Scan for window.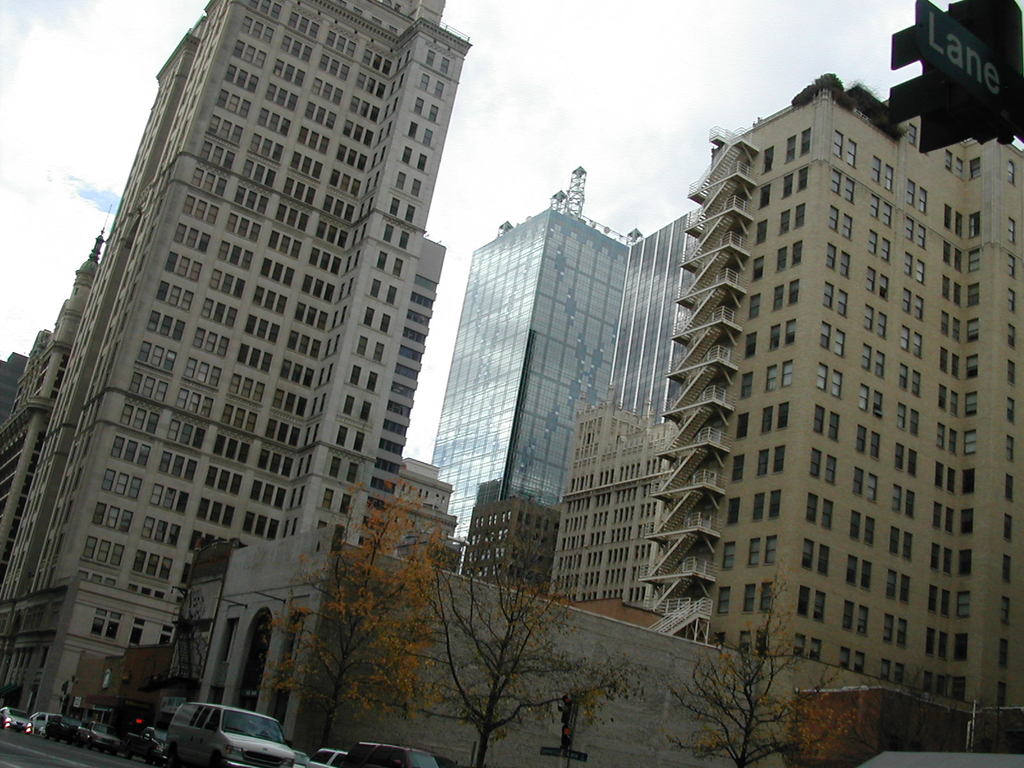
Scan result: [left=886, top=568, right=900, bottom=605].
